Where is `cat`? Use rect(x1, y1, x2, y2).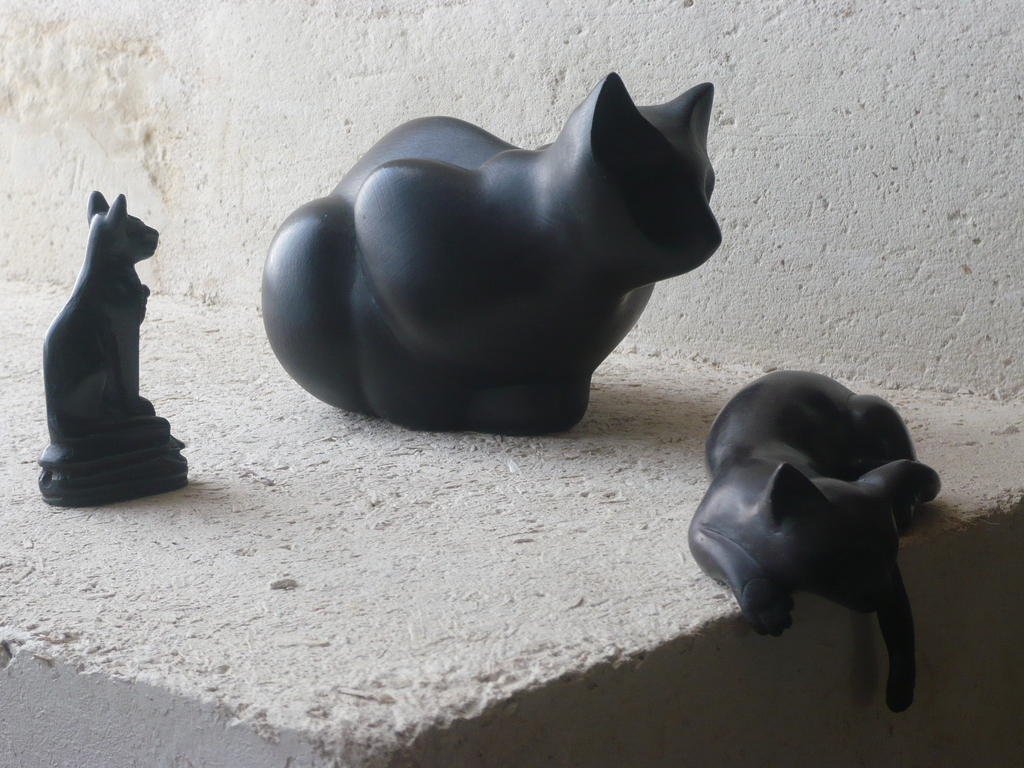
rect(260, 64, 778, 454).
